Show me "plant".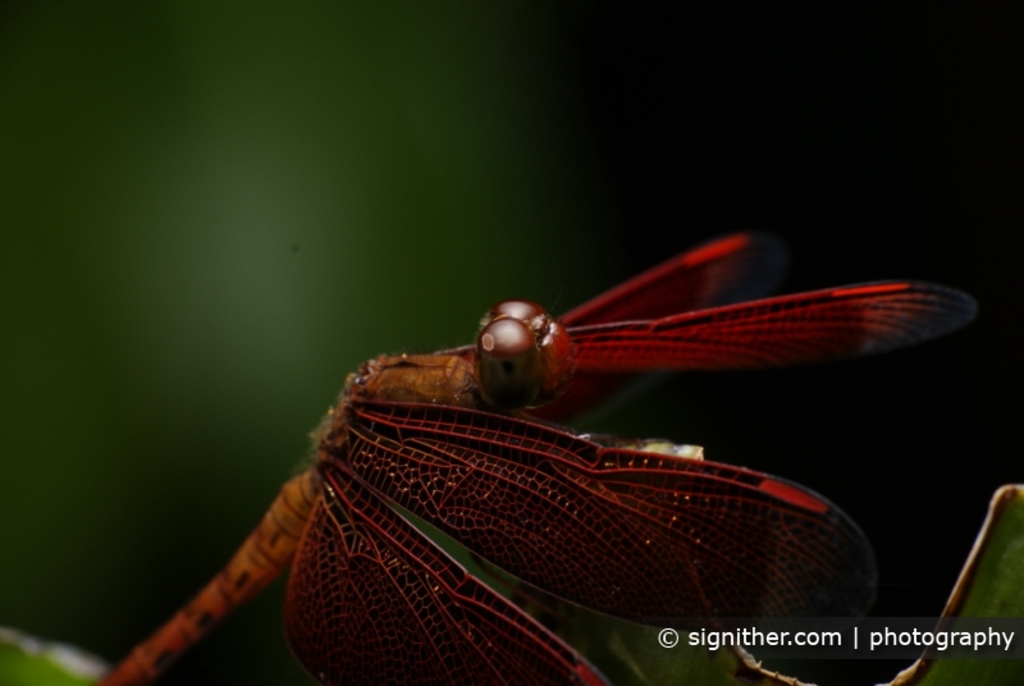
"plant" is here: detection(0, 619, 100, 685).
